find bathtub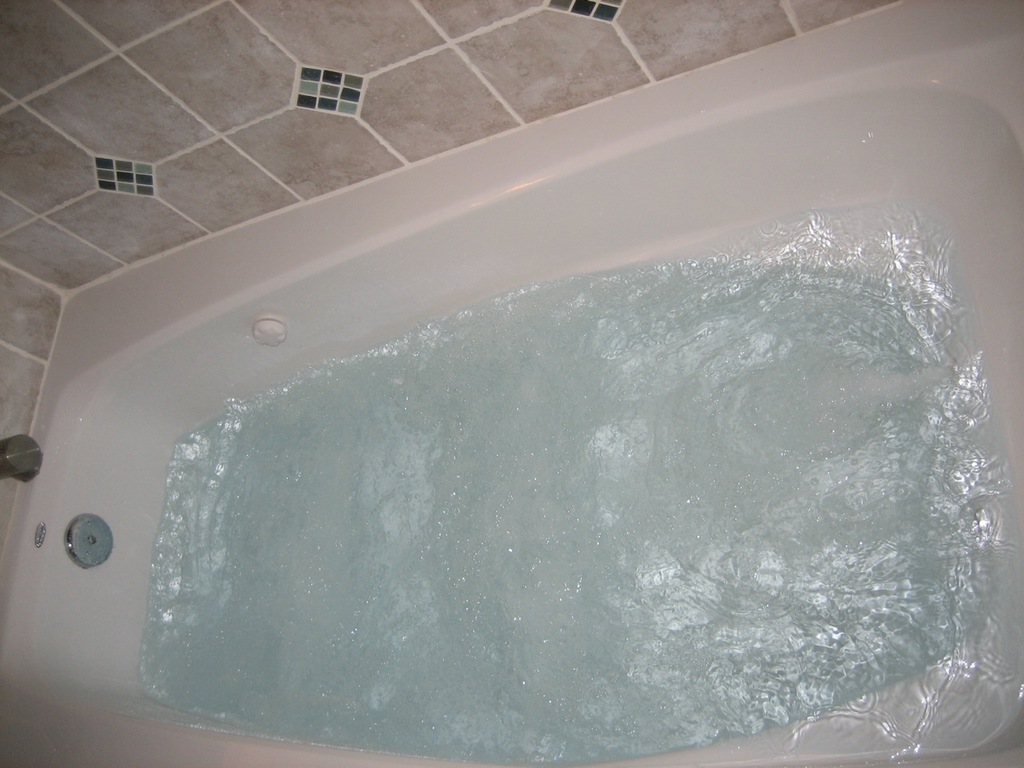
bbox=(0, 0, 1023, 767)
